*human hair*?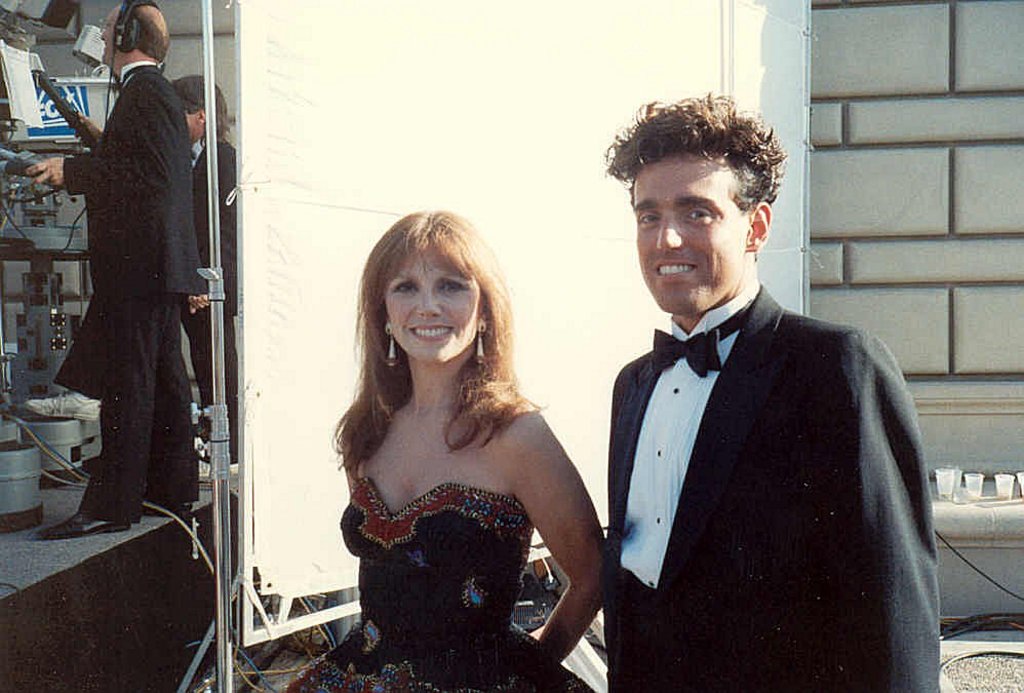
<bbox>605, 88, 799, 209</bbox>
